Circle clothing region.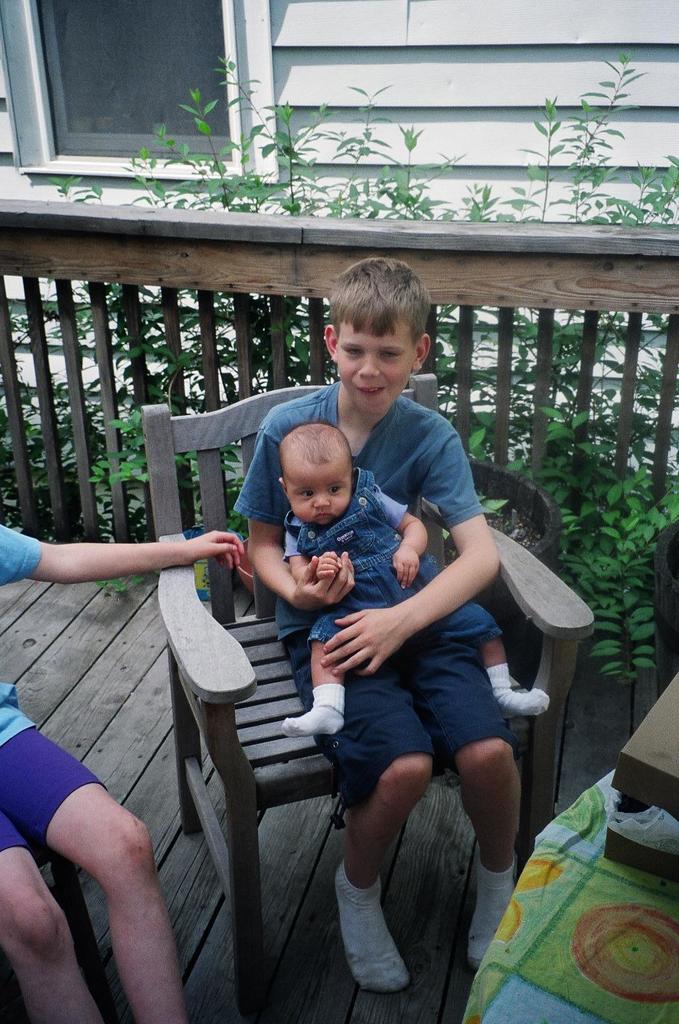
Region: [229, 378, 521, 810].
